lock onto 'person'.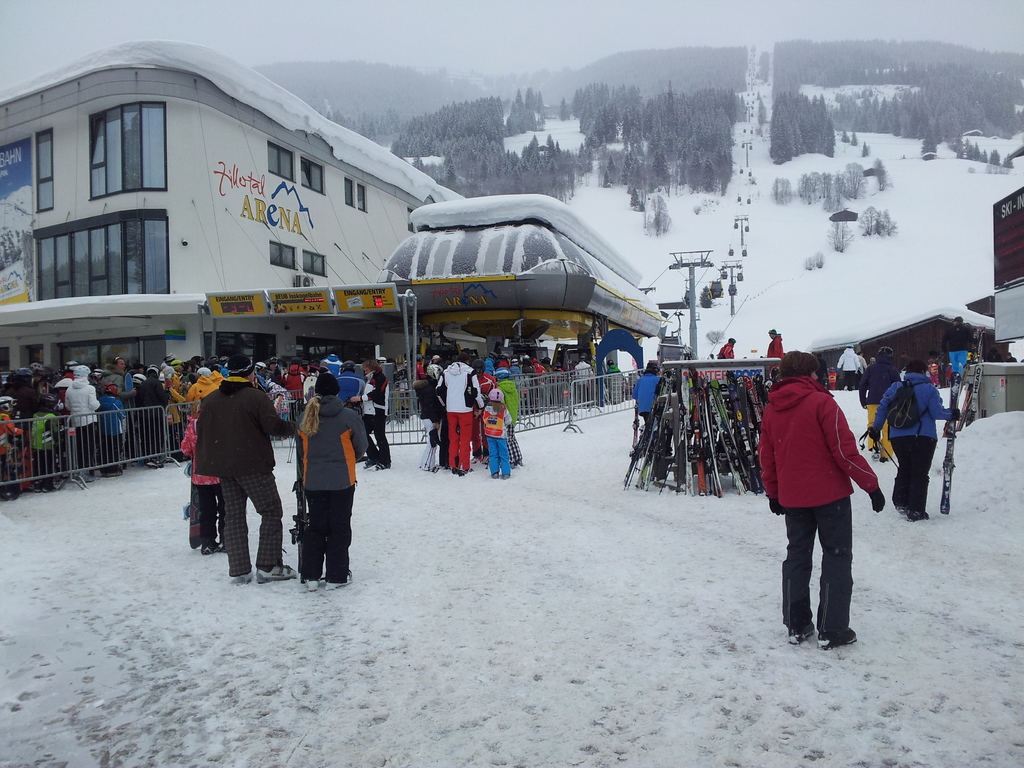
Locked: bbox=[476, 367, 504, 410].
